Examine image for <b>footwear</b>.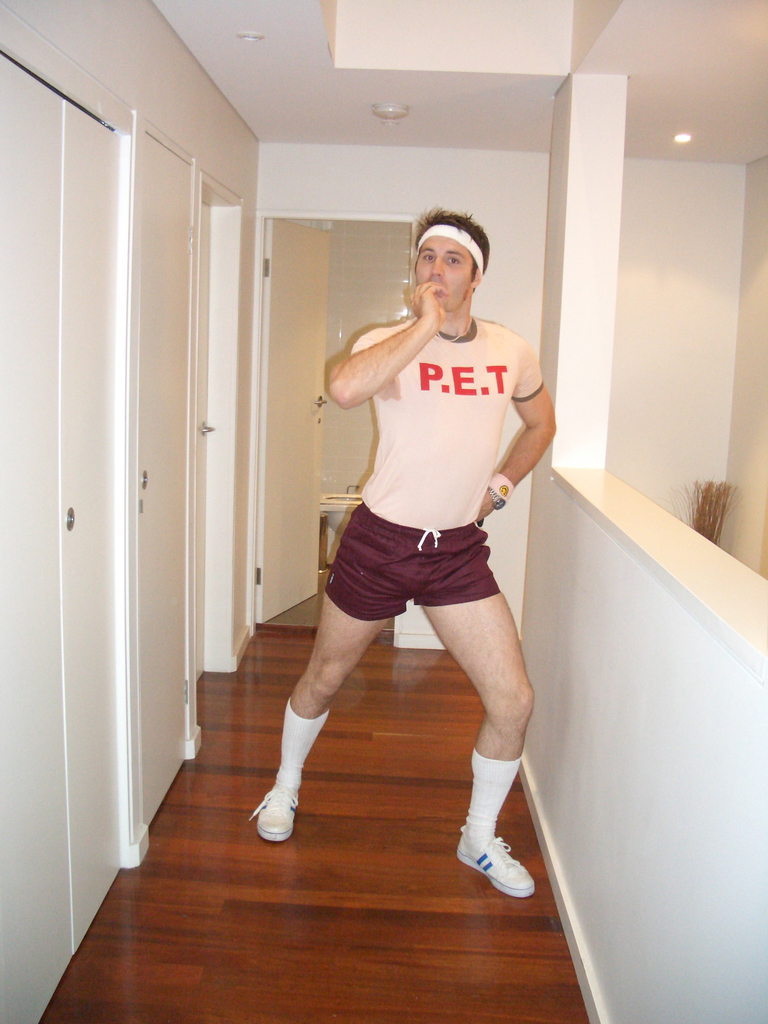
Examination result: locate(250, 774, 303, 847).
